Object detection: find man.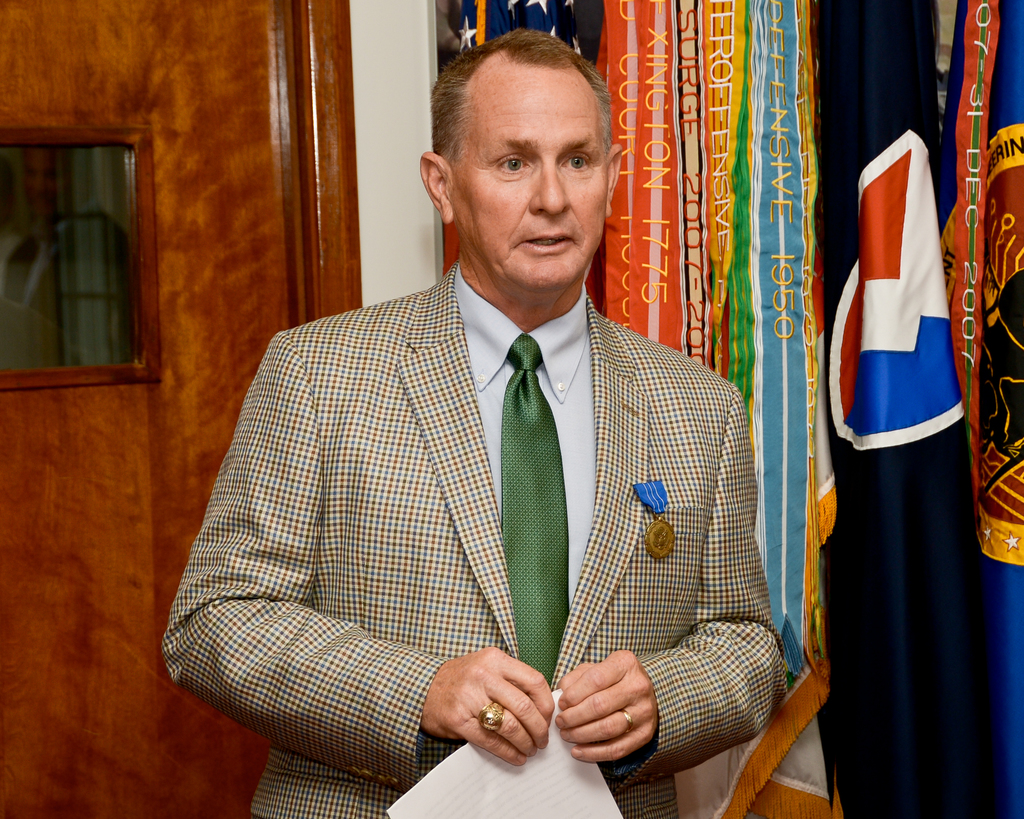
region(165, 36, 802, 811).
